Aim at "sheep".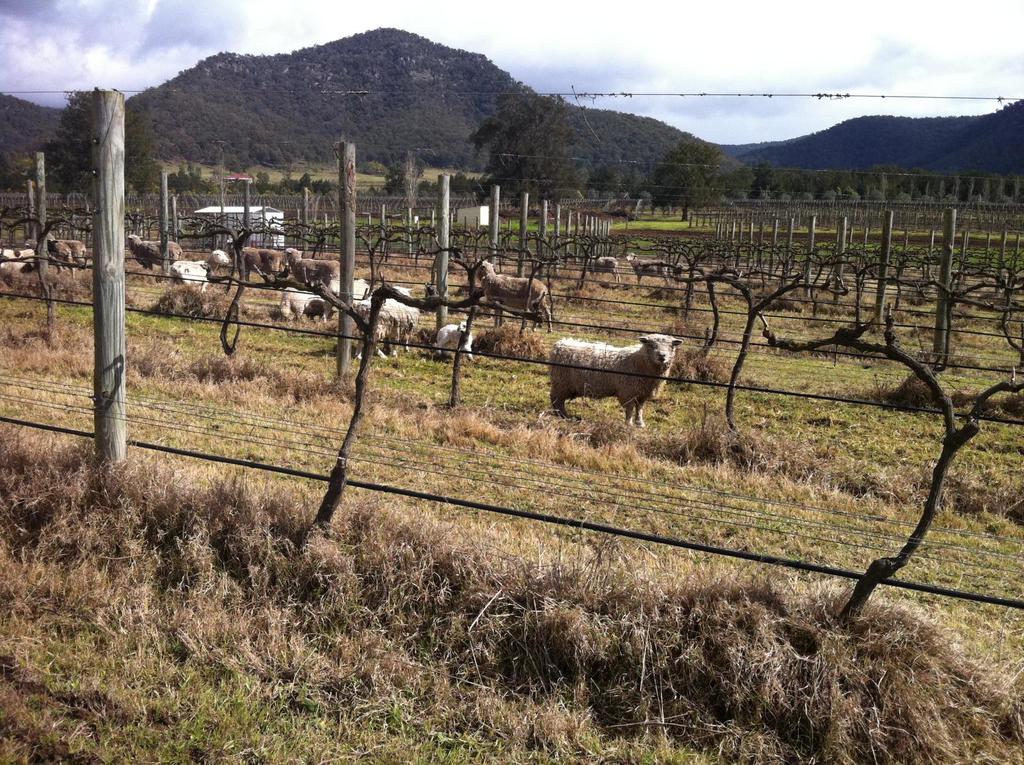
Aimed at detection(3, 249, 35, 280).
